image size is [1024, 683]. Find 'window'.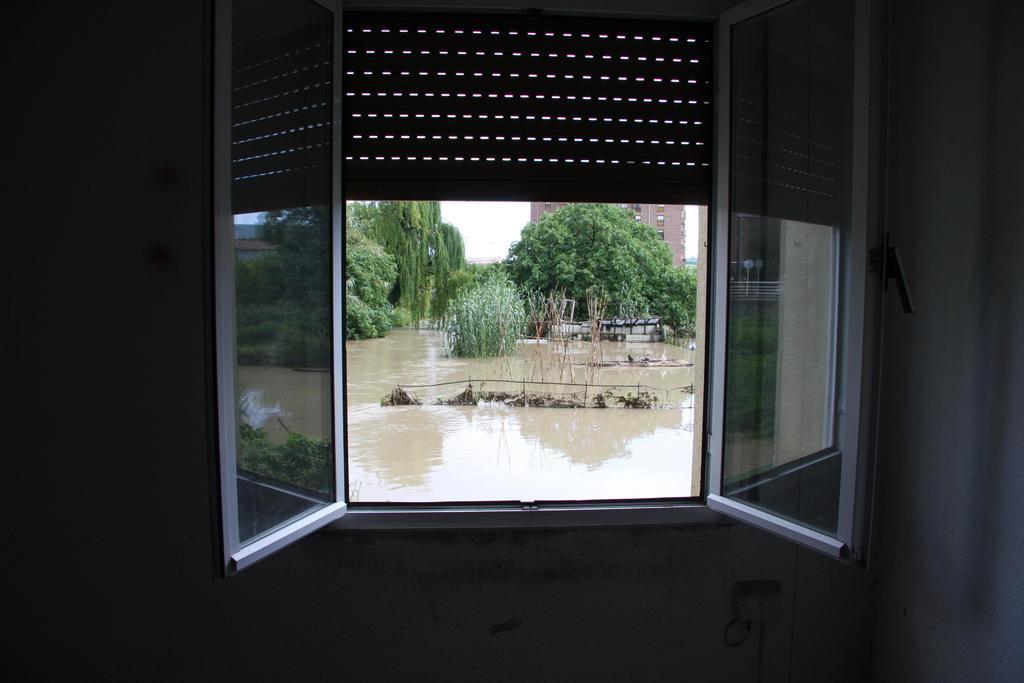
x1=204, y1=0, x2=877, y2=584.
